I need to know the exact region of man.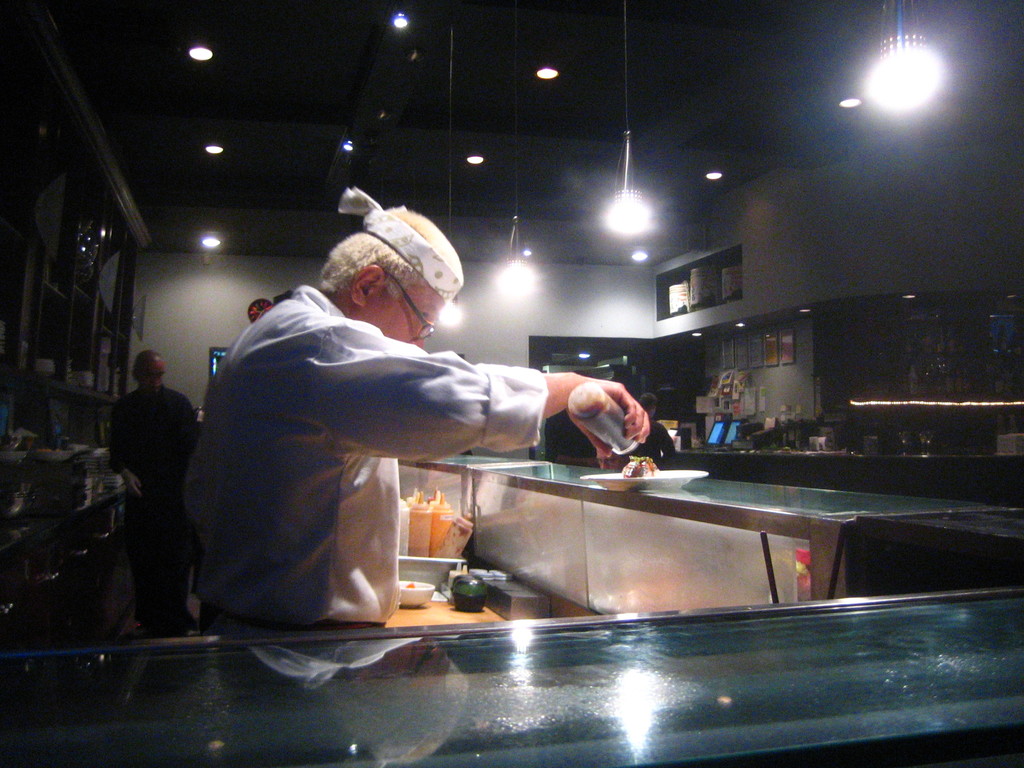
Region: select_region(180, 233, 640, 634).
